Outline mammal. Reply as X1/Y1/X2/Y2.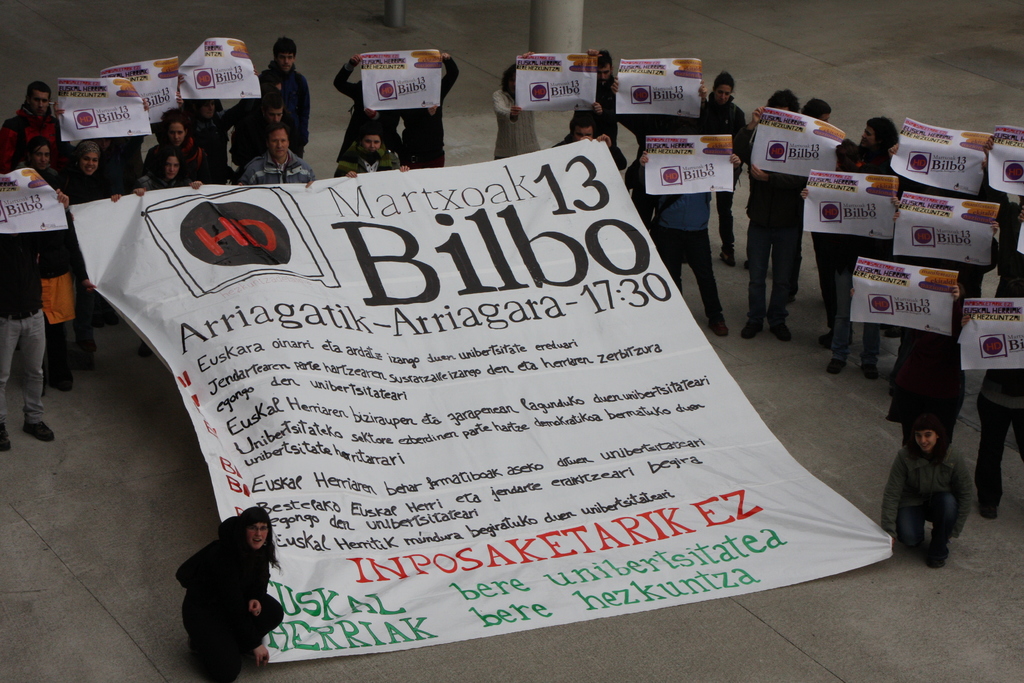
166/512/293/675.
